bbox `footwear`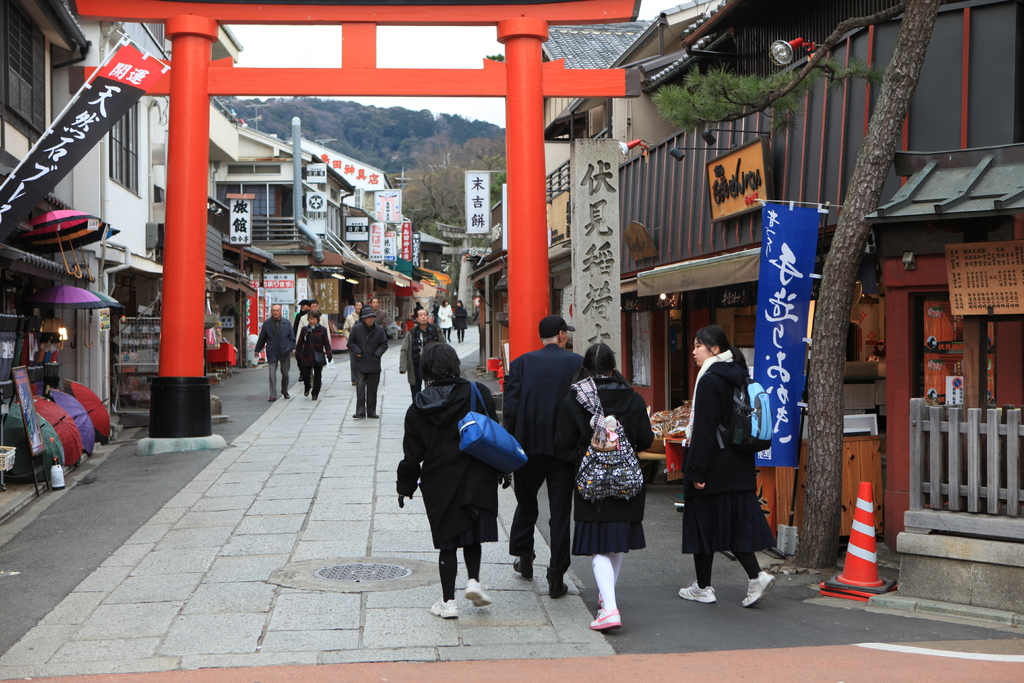
[268, 397, 273, 404]
